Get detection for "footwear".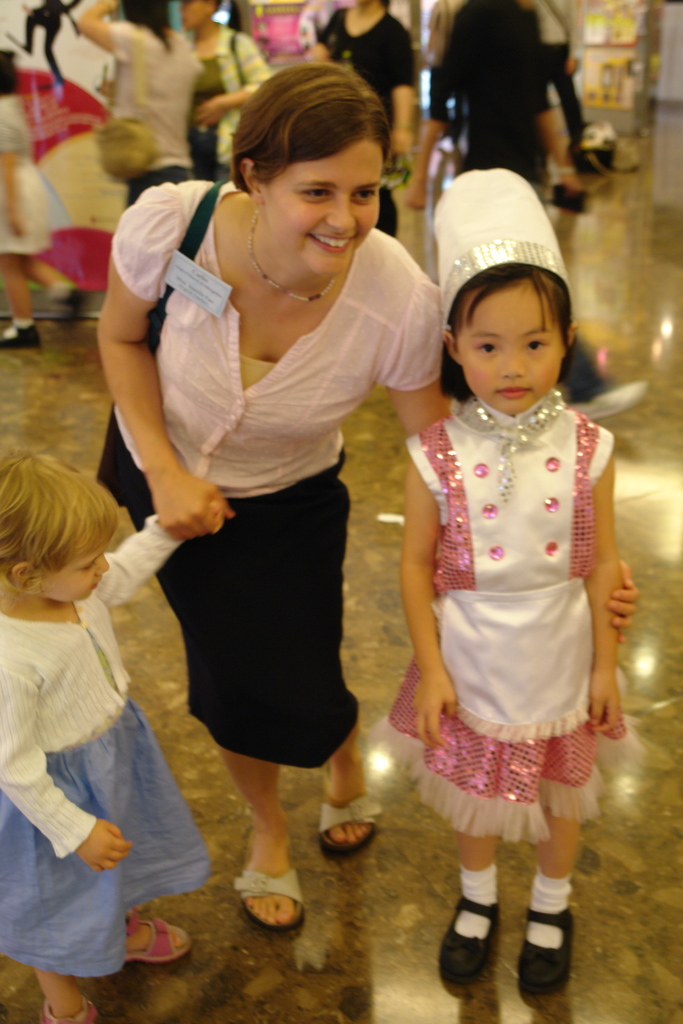
Detection: pyautogui.locateOnScreen(42, 280, 92, 337).
